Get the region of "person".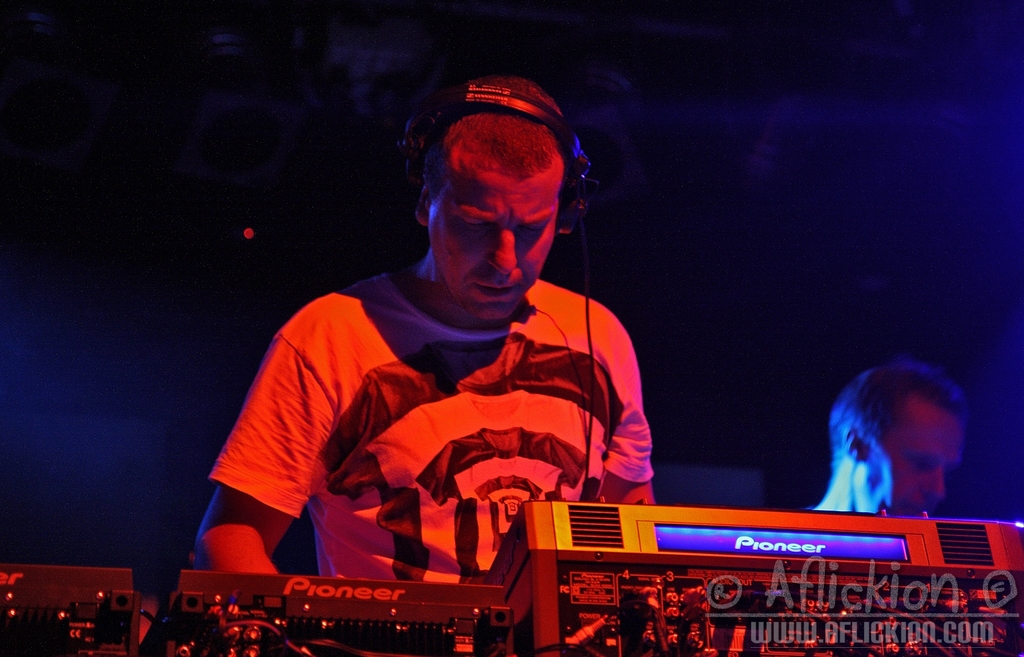
[204, 86, 675, 613].
